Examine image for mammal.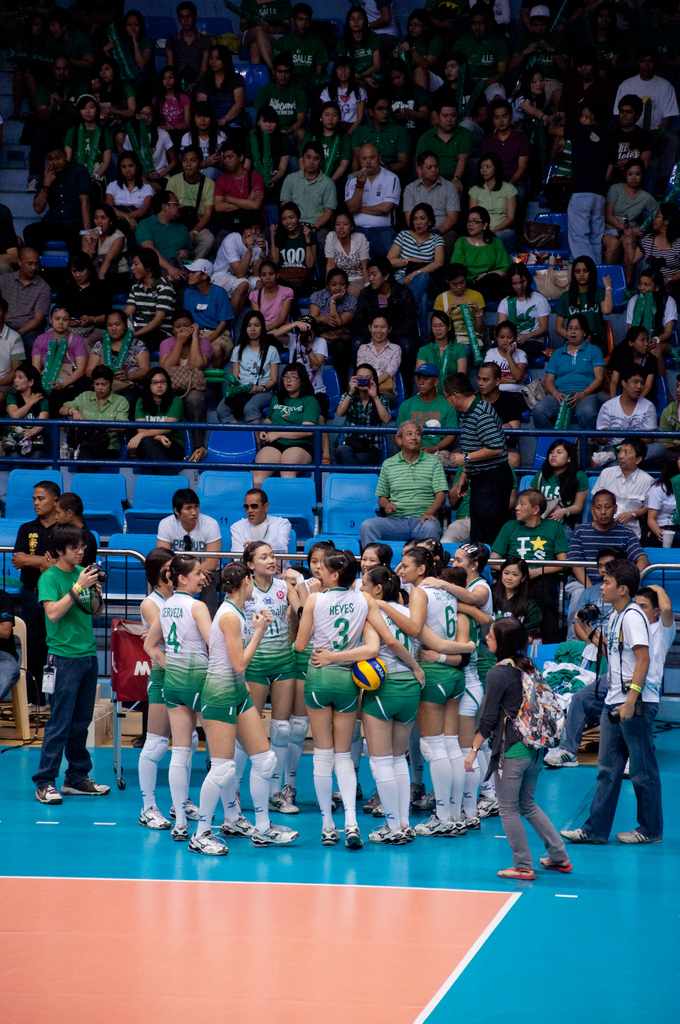
Examination result: box(480, 317, 529, 413).
